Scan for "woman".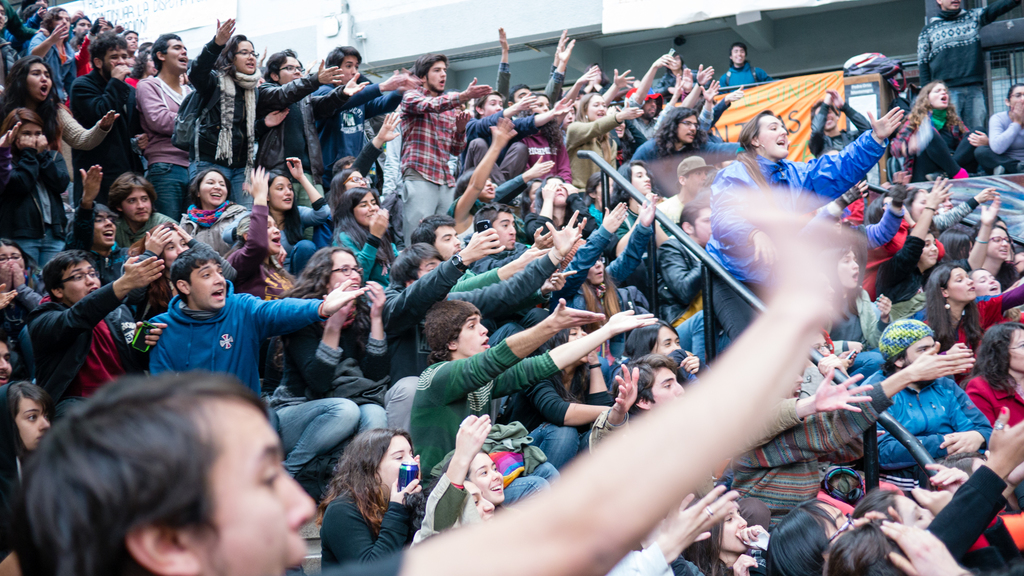
Scan result: 0, 56, 123, 158.
